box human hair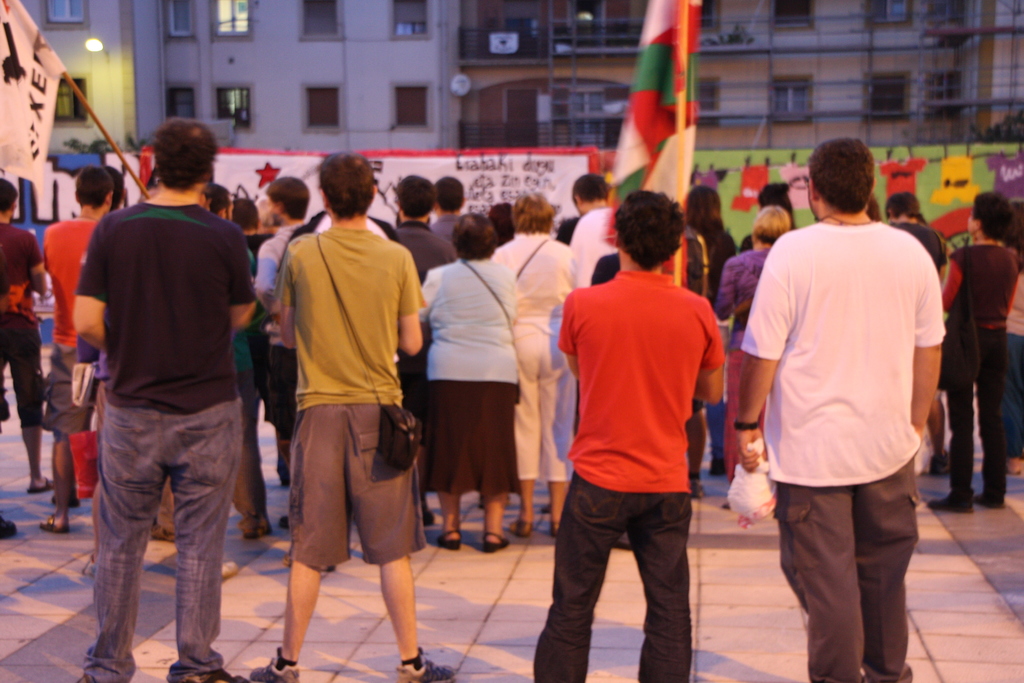
detection(1001, 199, 1023, 268)
